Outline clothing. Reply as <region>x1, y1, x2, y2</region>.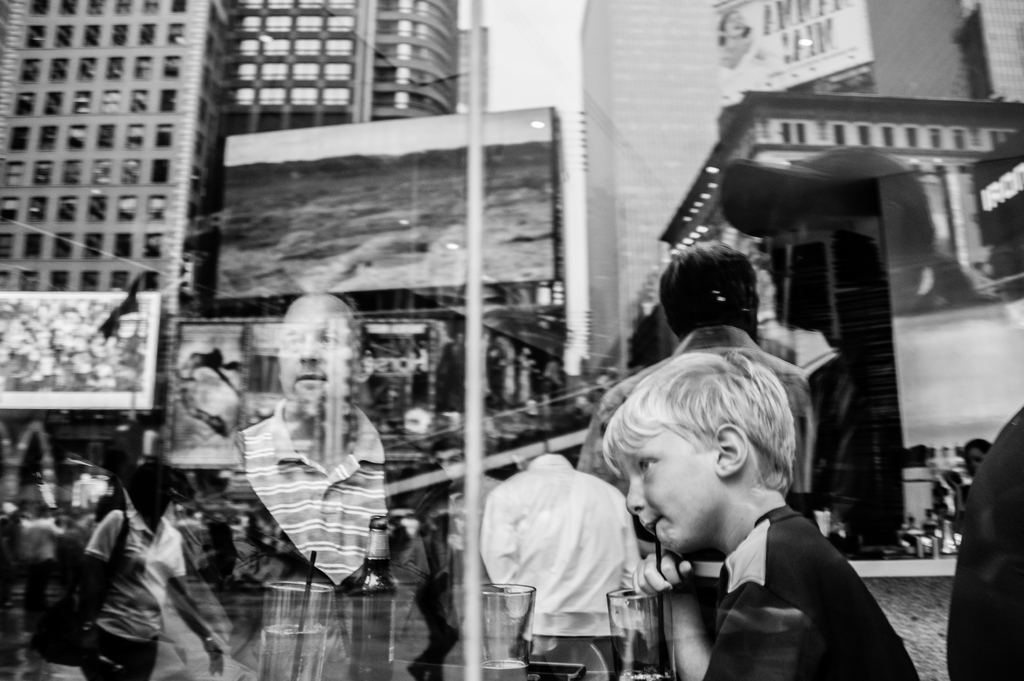
<region>575, 323, 820, 502</region>.
